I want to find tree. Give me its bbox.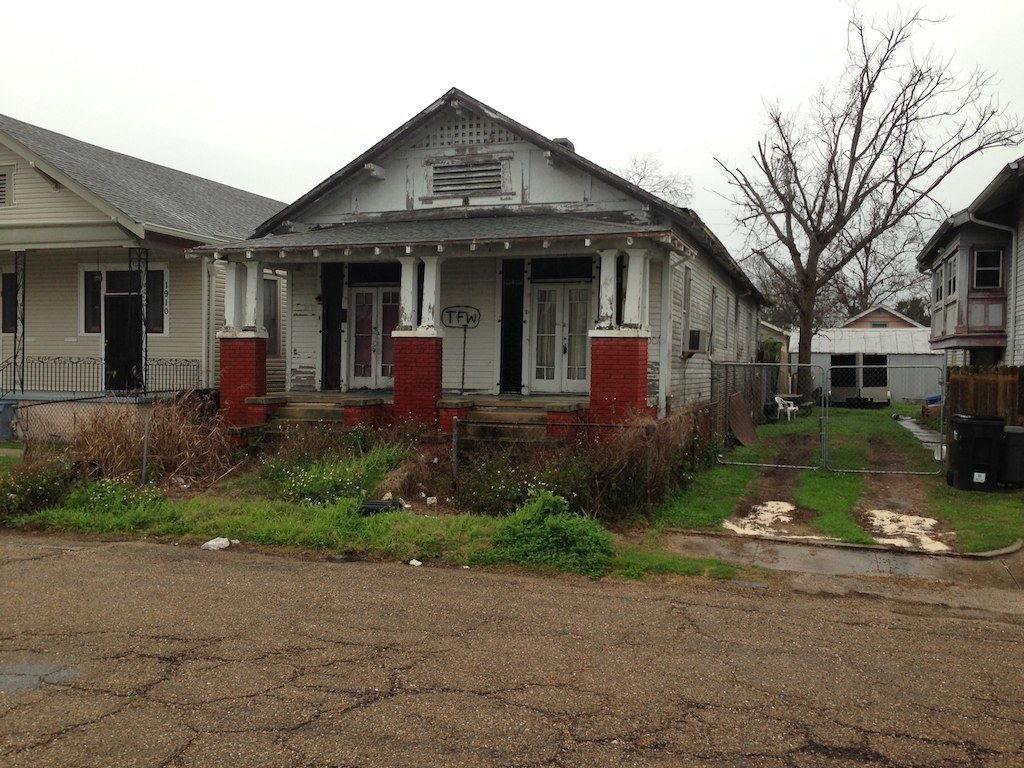
x1=702, y1=0, x2=1023, y2=405.
